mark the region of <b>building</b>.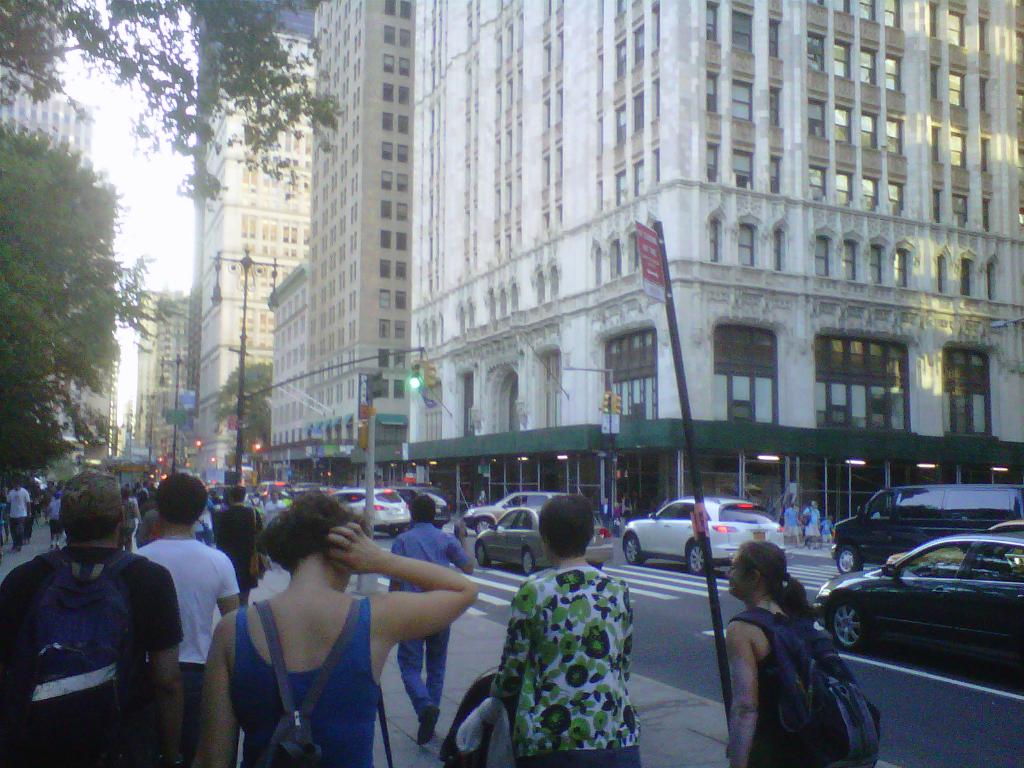
Region: pyautogui.locateOnScreen(0, 67, 93, 473).
